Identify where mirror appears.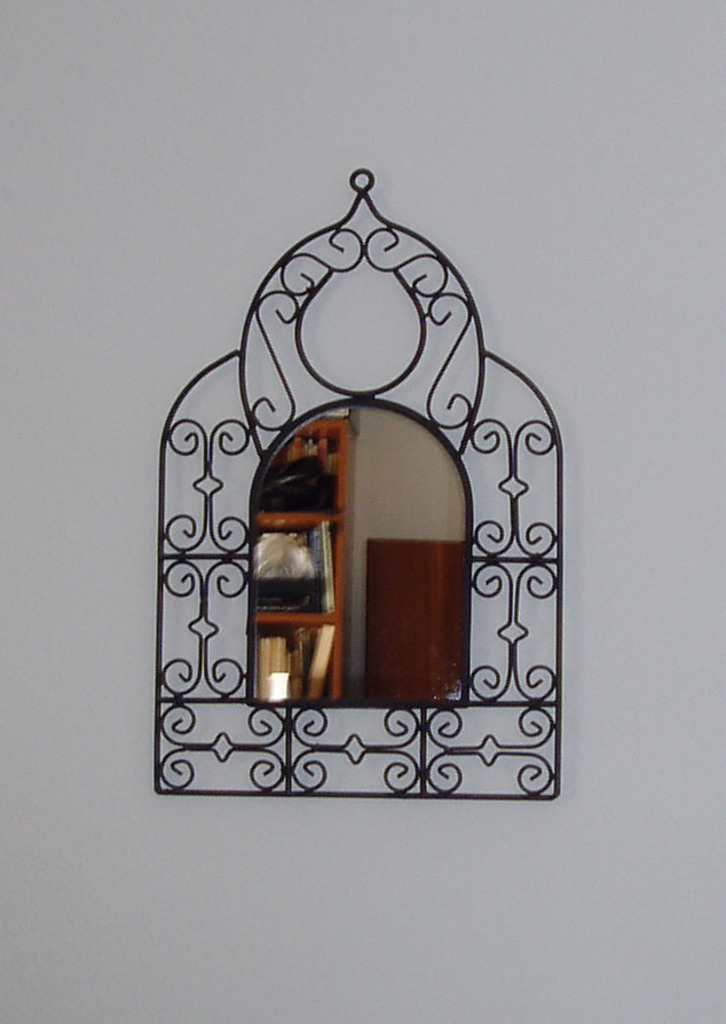
Appears at [x1=252, y1=409, x2=467, y2=704].
